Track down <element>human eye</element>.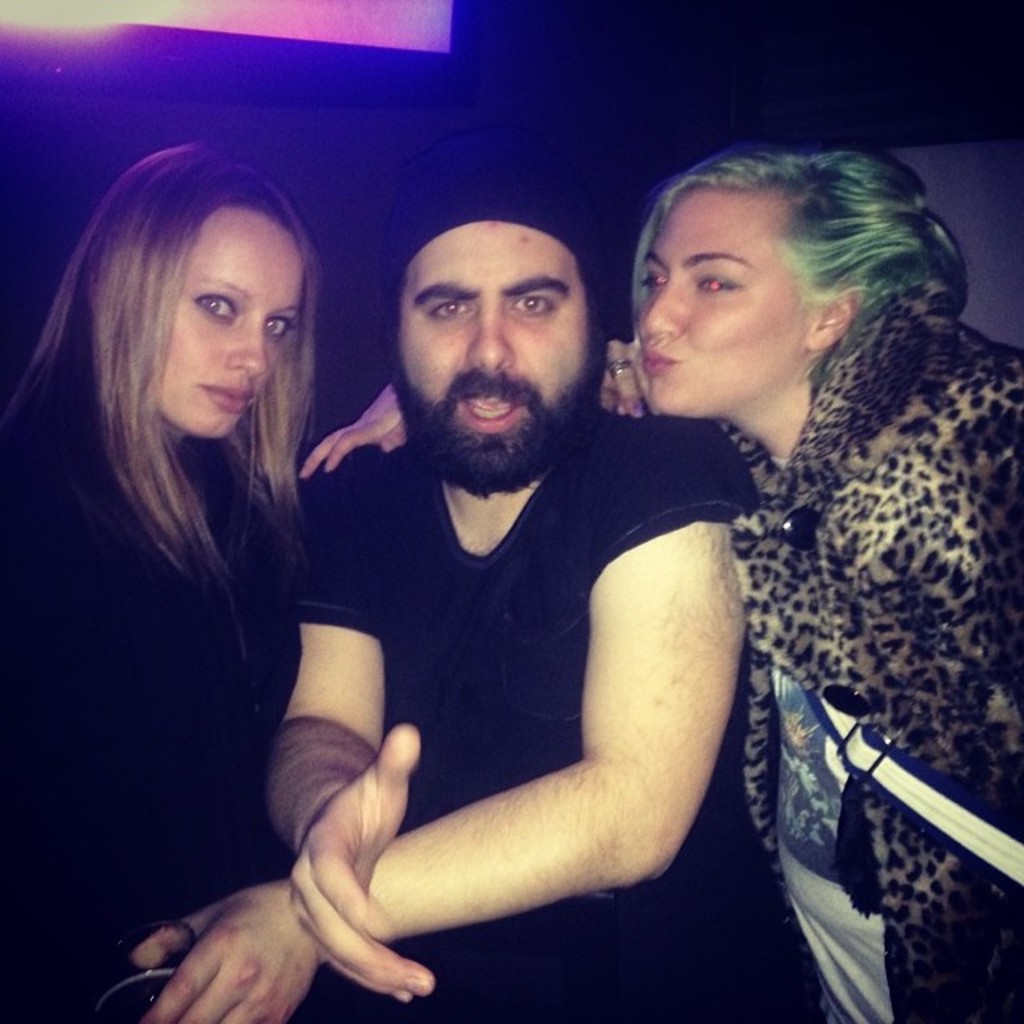
Tracked to Rect(509, 288, 555, 318).
